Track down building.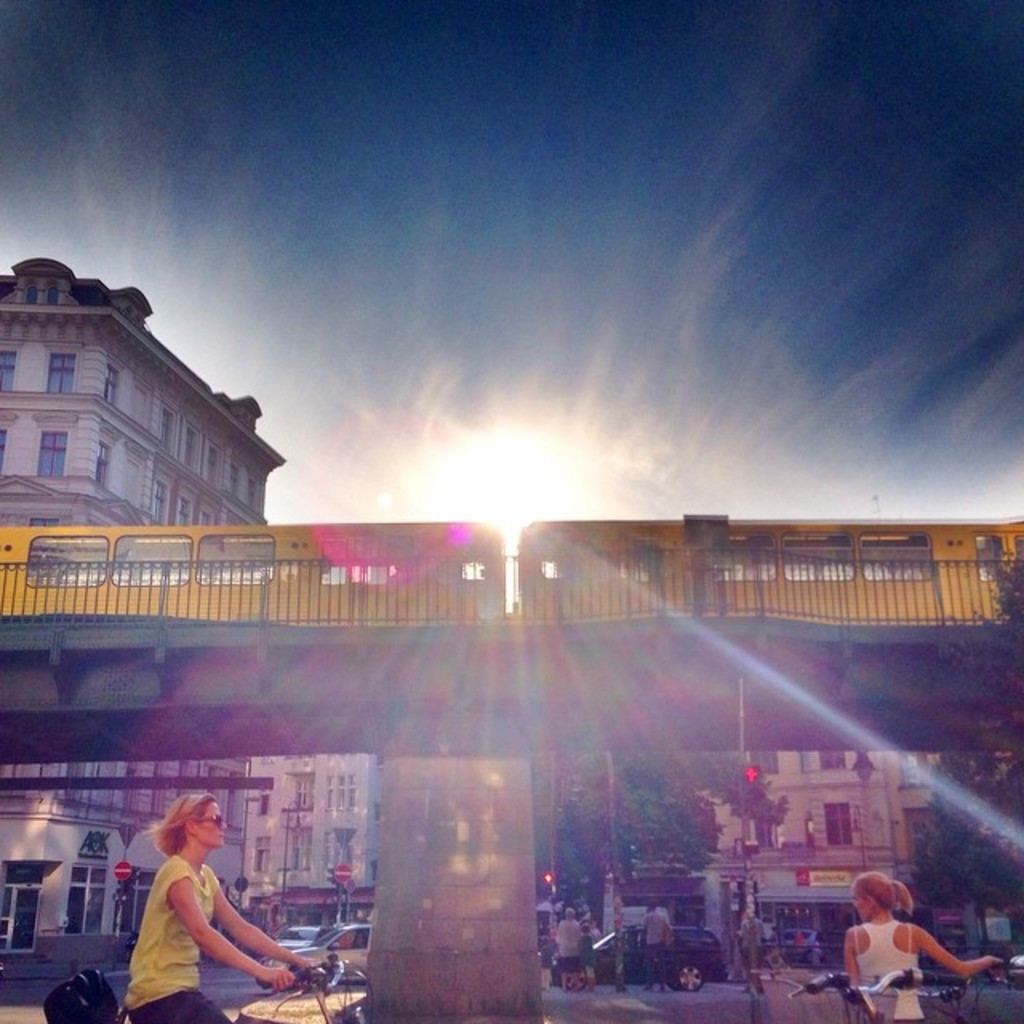
Tracked to [x1=698, y1=741, x2=1011, y2=966].
